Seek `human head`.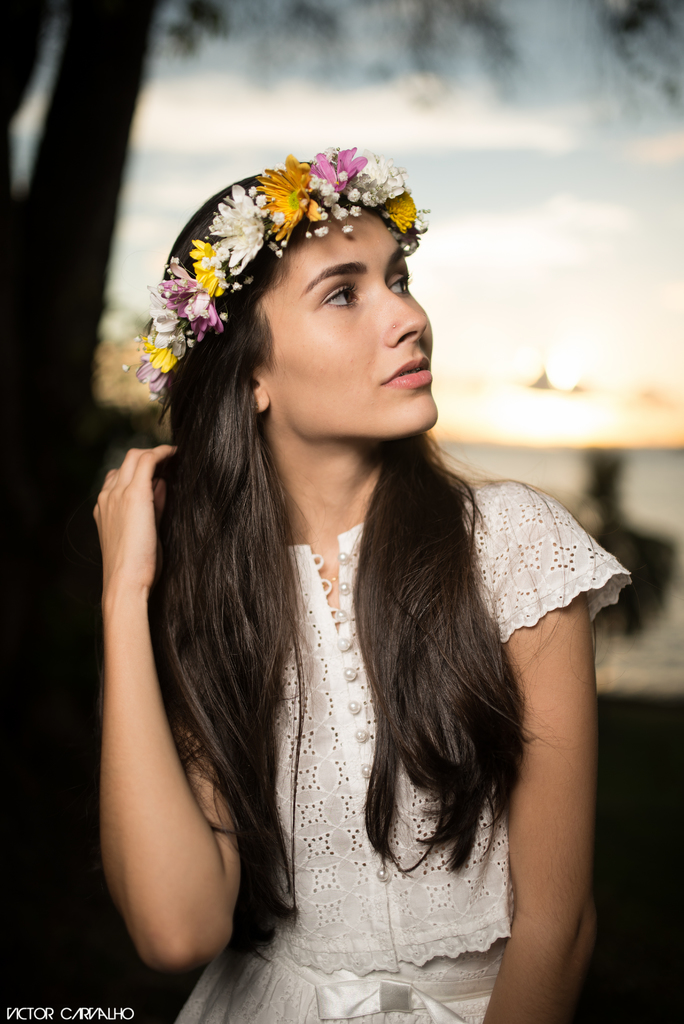
(190, 145, 446, 424).
